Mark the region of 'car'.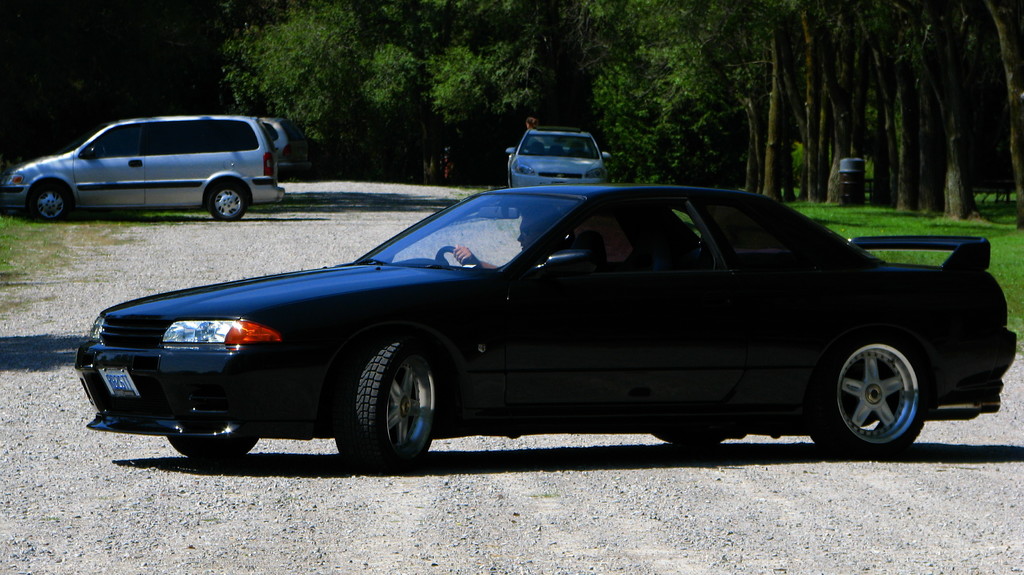
Region: <box>502,123,616,183</box>.
